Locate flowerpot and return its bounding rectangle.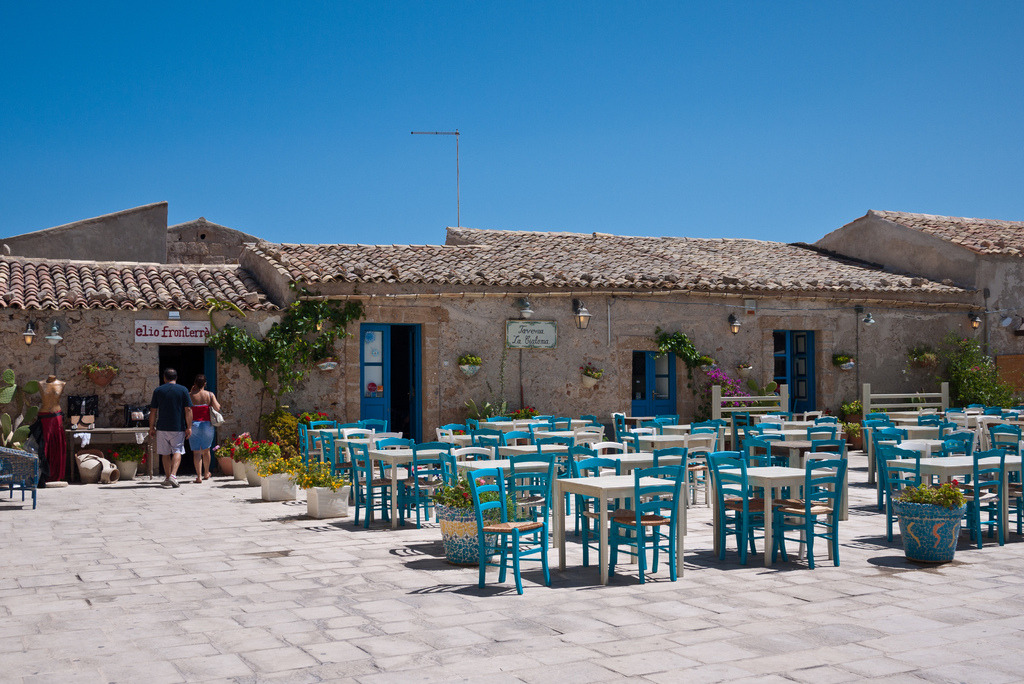
Rect(844, 410, 862, 425).
